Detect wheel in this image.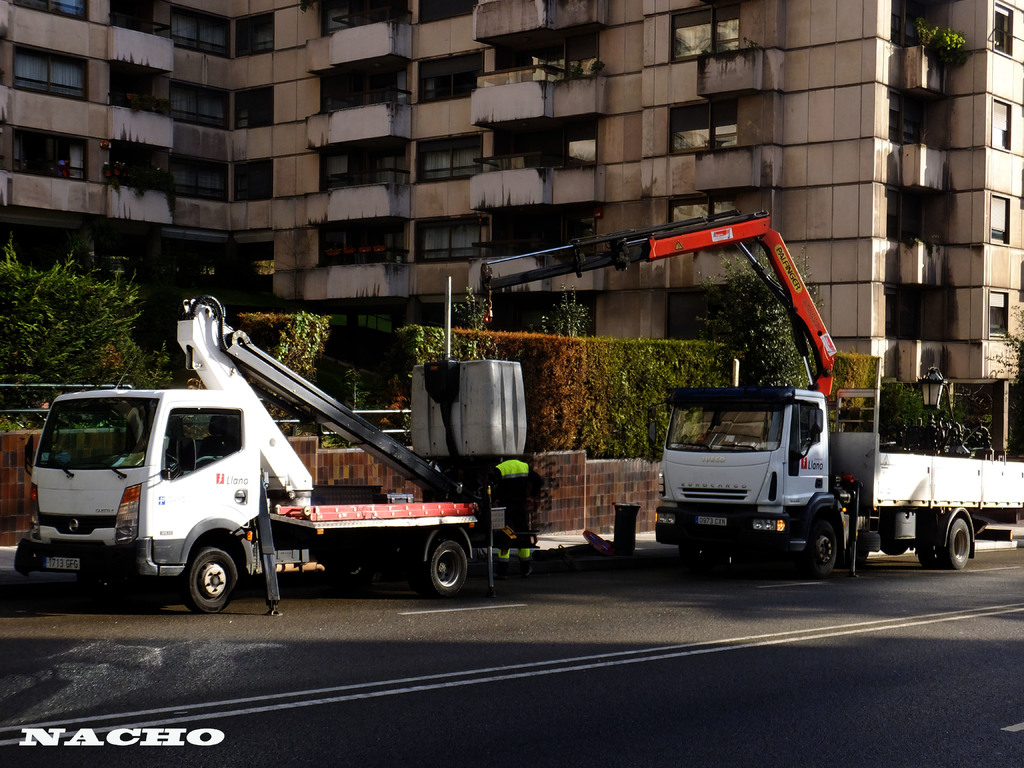
Detection: [187, 549, 242, 612].
